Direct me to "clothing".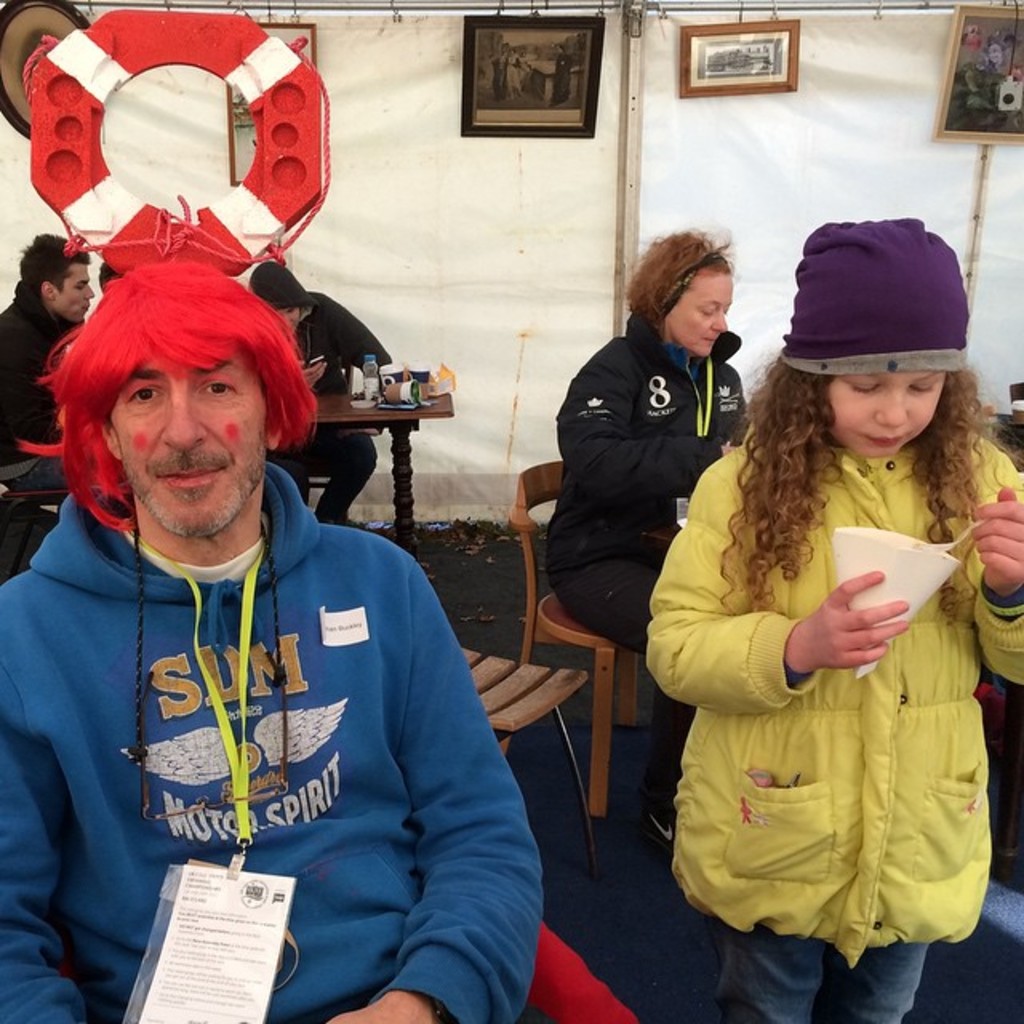
Direction: select_region(0, 486, 544, 1022).
